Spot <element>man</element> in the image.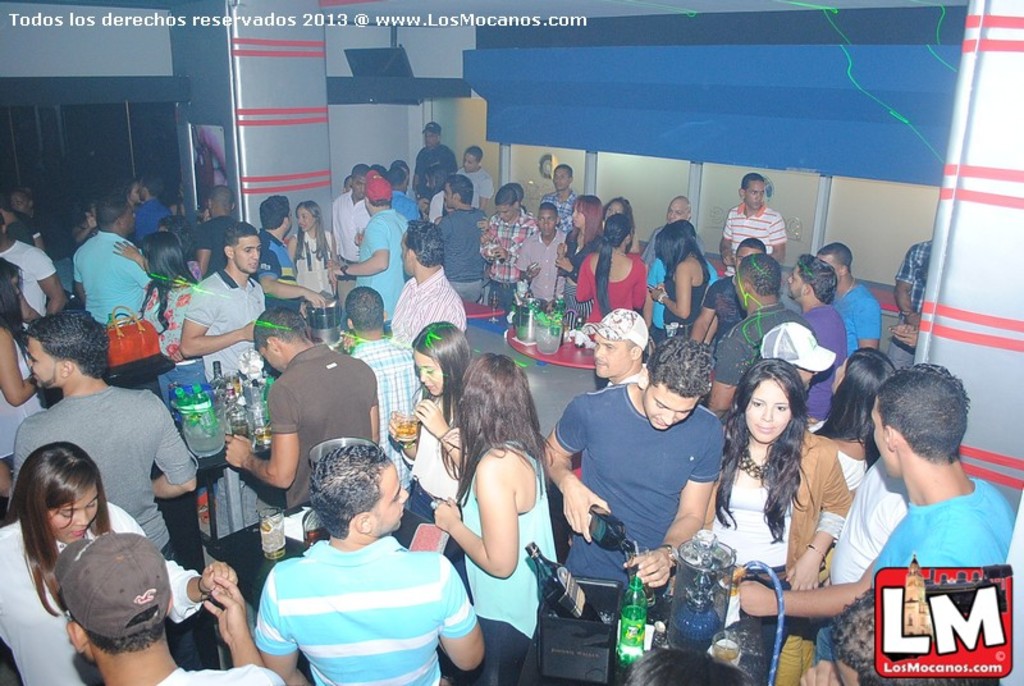
<element>man</element> found at 717:173:788:274.
